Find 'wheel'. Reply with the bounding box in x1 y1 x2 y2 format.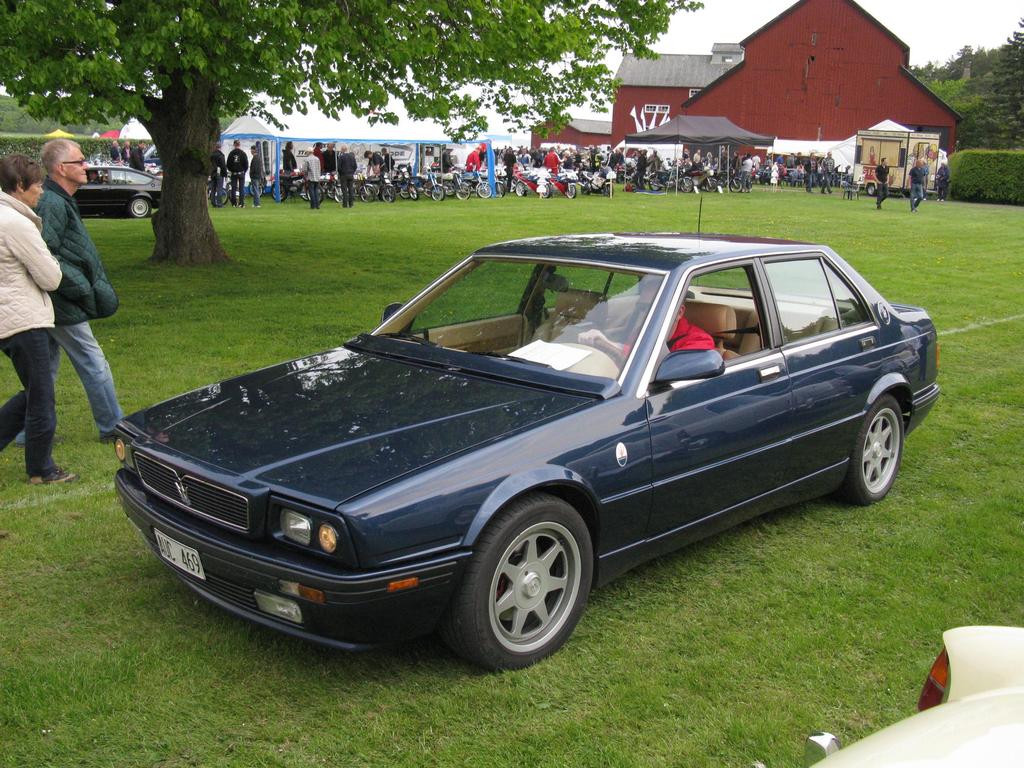
444 488 599 669.
